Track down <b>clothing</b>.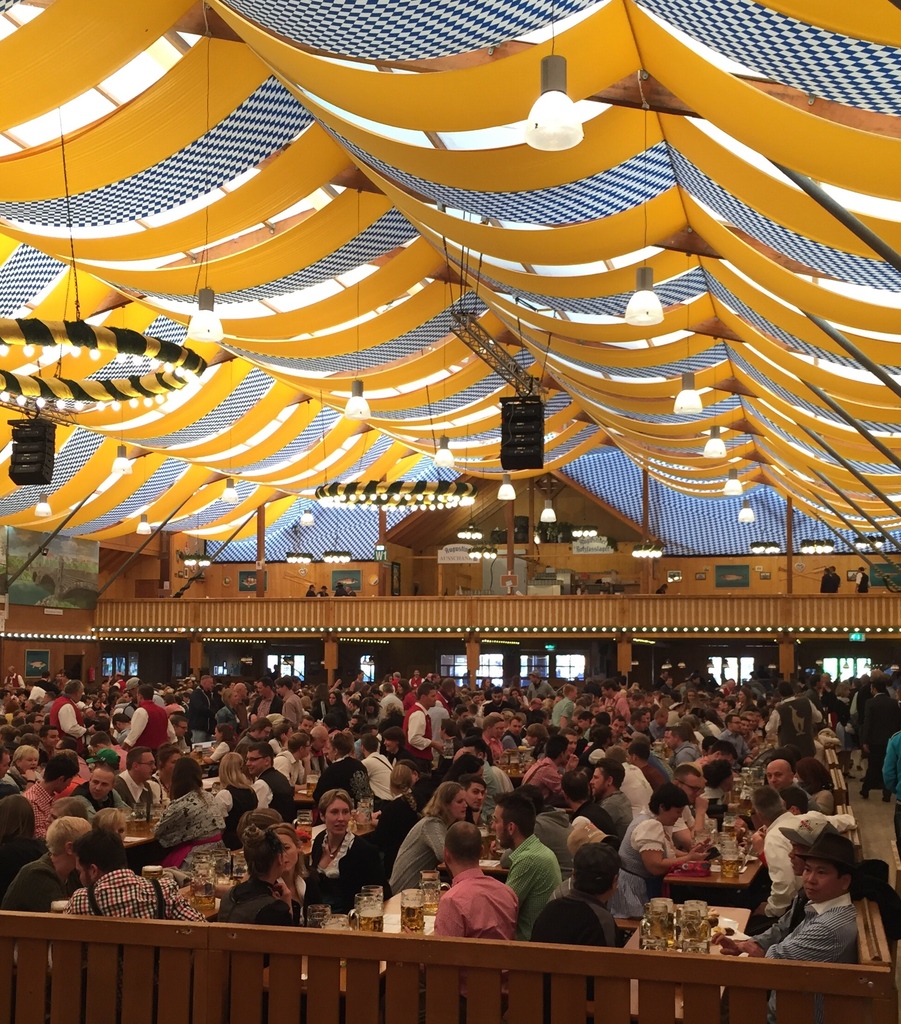
Tracked to locate(770, 810, 834, 902).
